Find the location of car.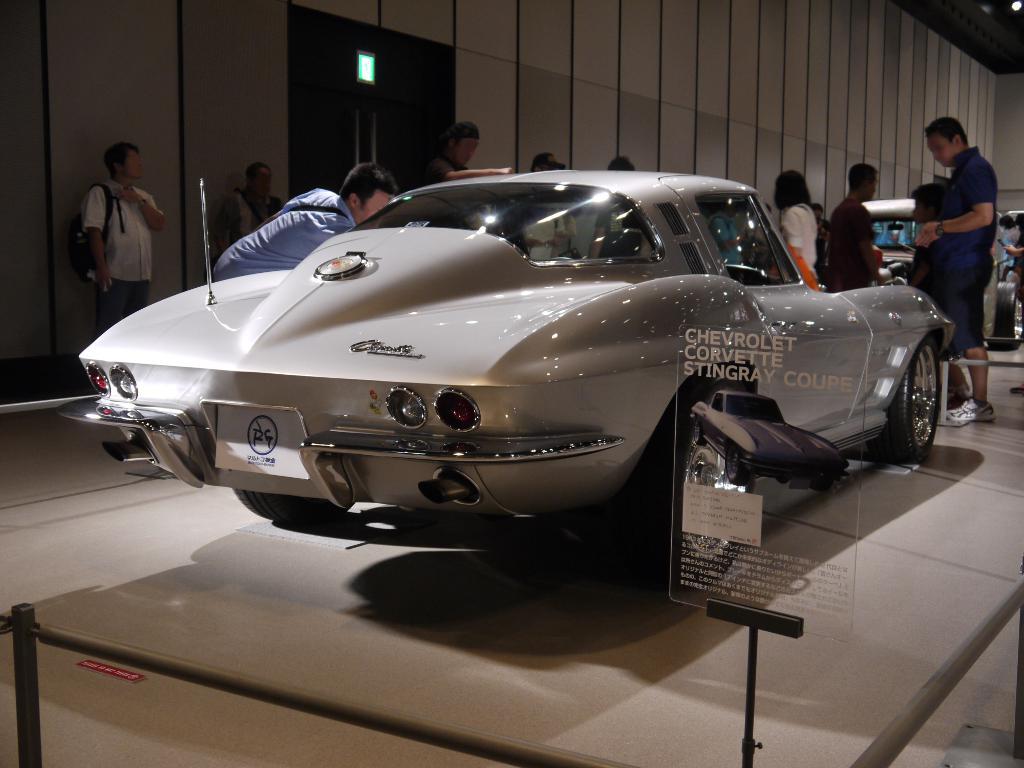
Location: Rect(80, 167, 967, 585).
